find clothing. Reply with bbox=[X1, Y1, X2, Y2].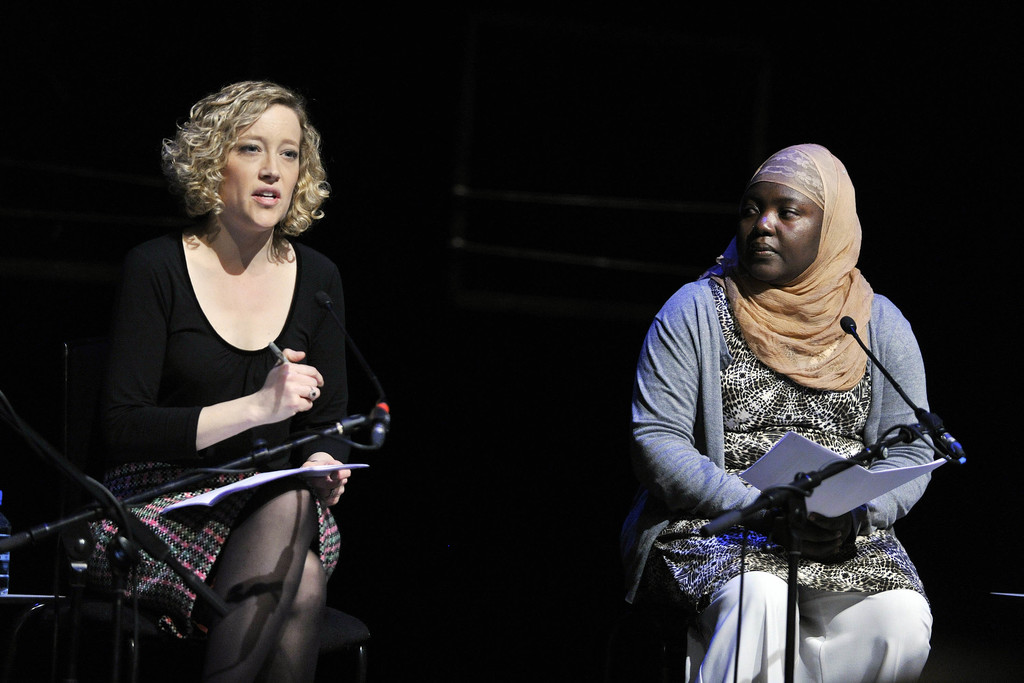
bbox=[622, 267, 932, 682].
